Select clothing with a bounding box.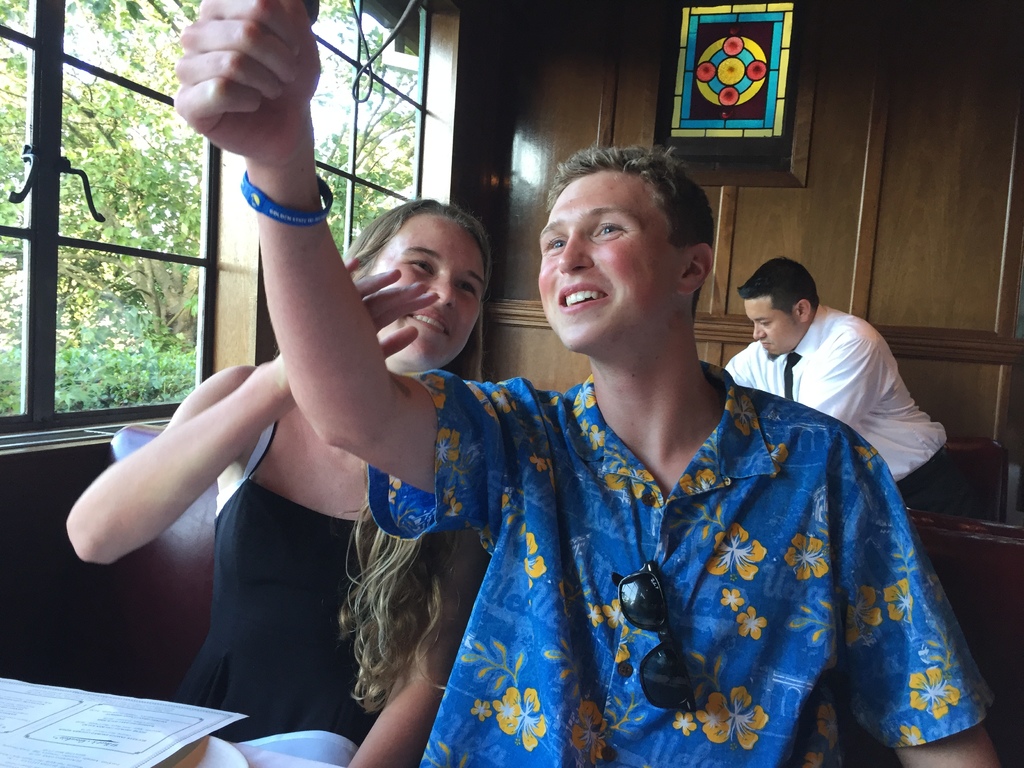
[724,306,964,514].
